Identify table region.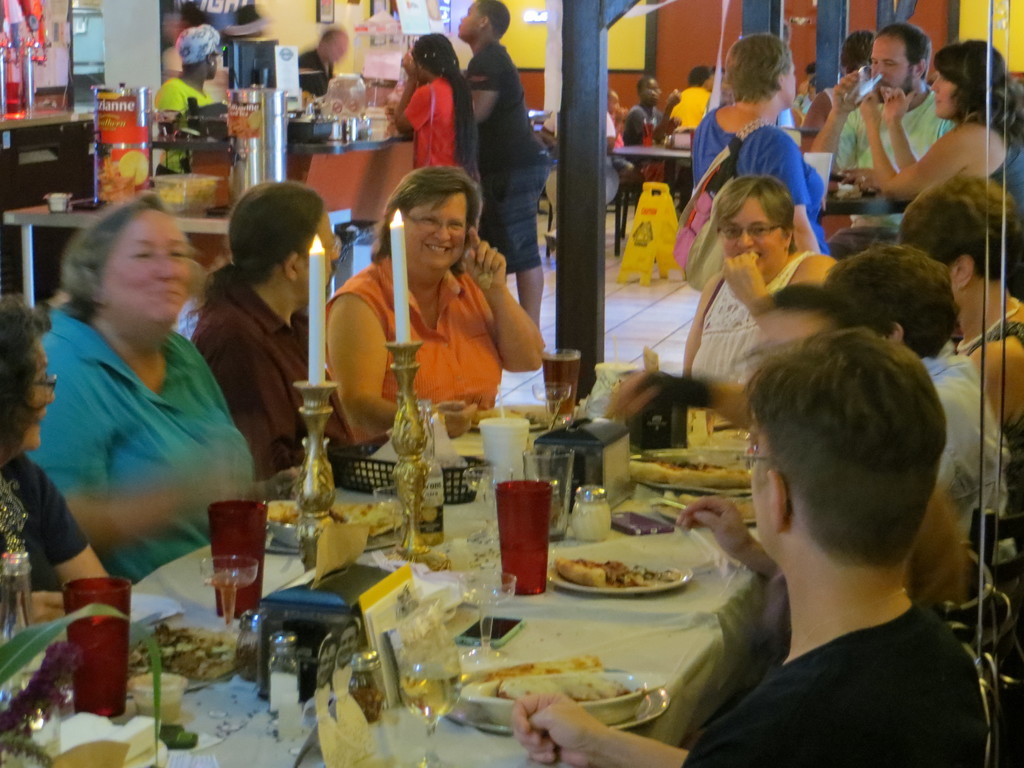
Region: x1=611, y1=138, x2=695, y2=244.
